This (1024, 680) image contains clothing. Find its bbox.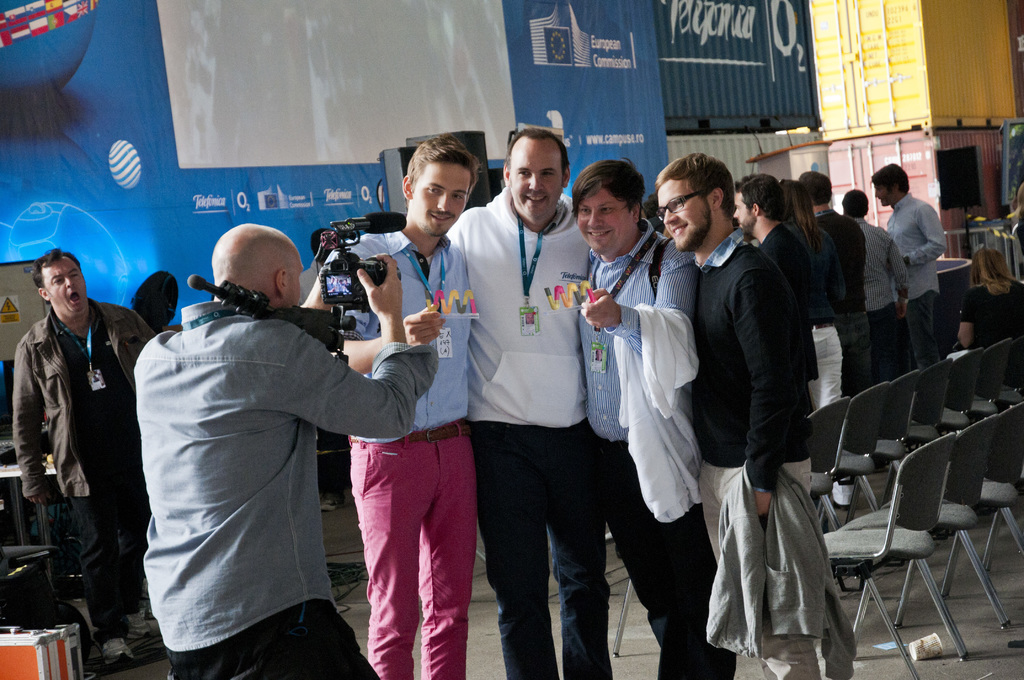
<bbox>449, 189, 589, 425</bbox>.
